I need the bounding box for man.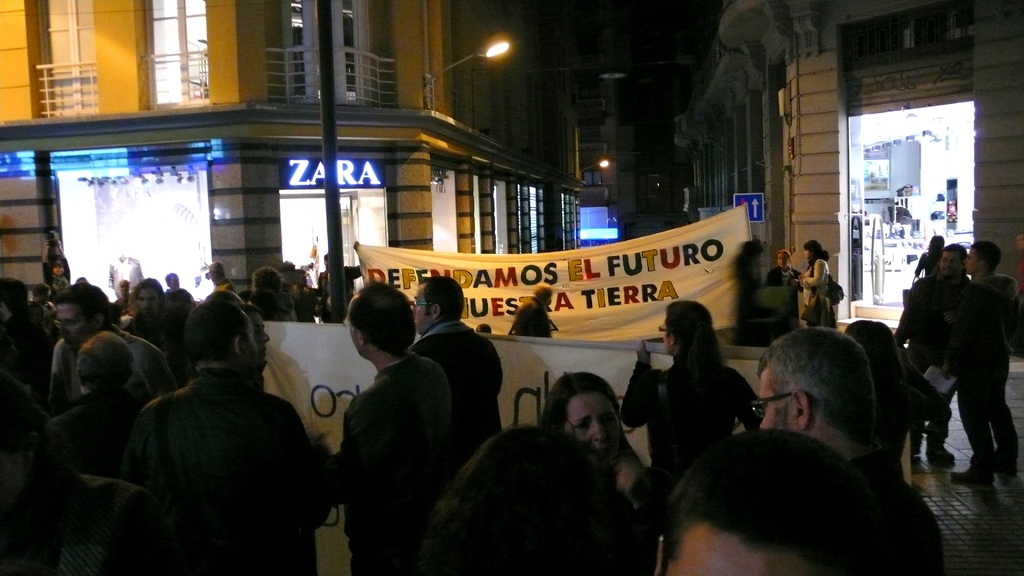
Here it is: x1=413, y1=275, x2=505, y2=469.
